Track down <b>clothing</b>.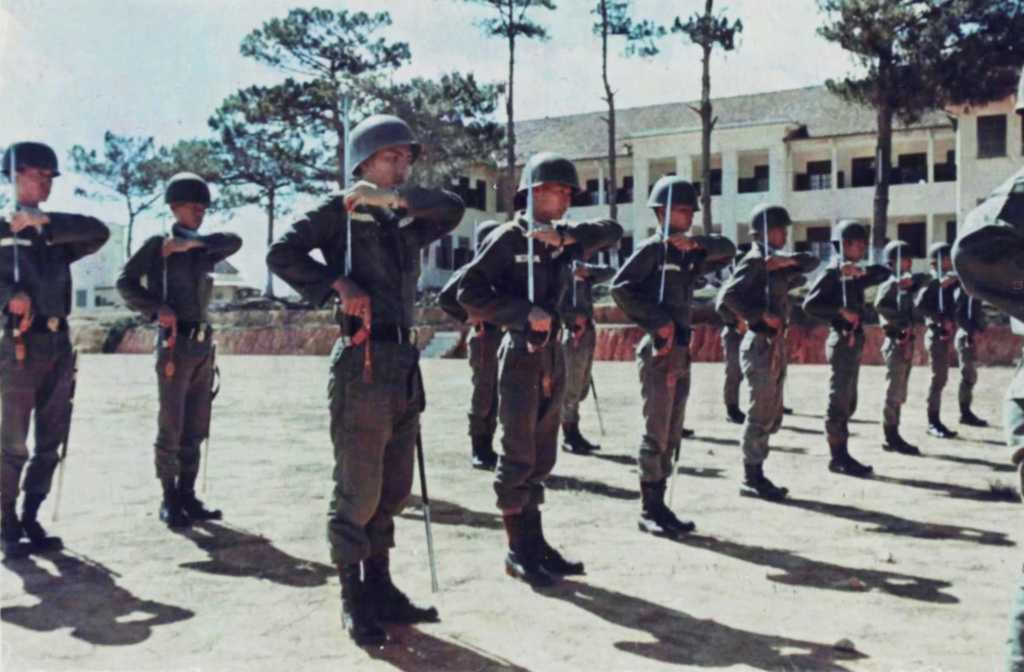
Tracked to [left=710, top=248, right=819, bottom=464].
